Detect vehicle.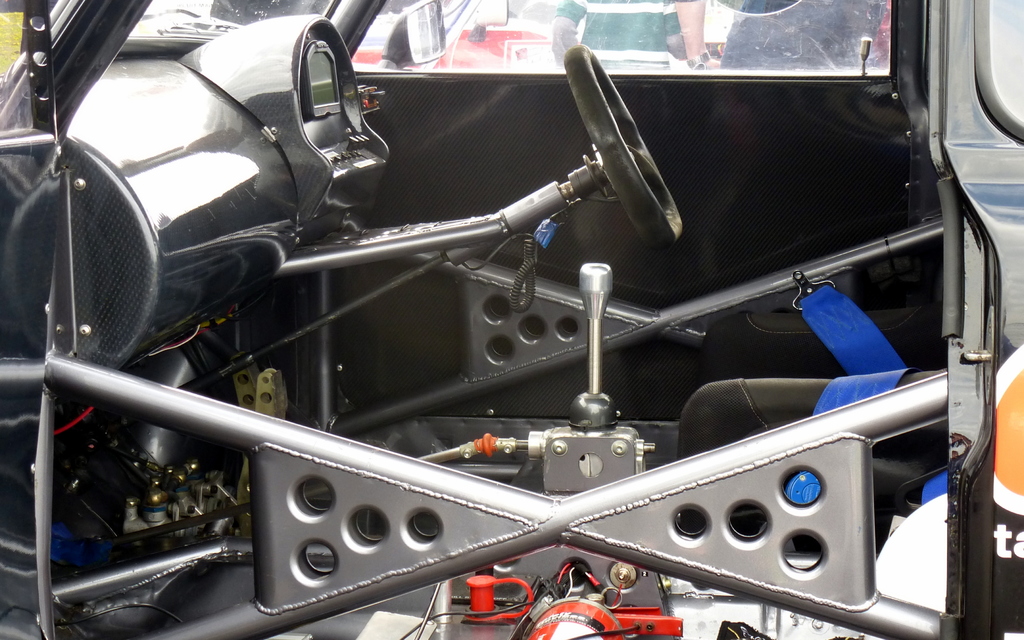
Detected at detection(344, 0, 559, 76).
